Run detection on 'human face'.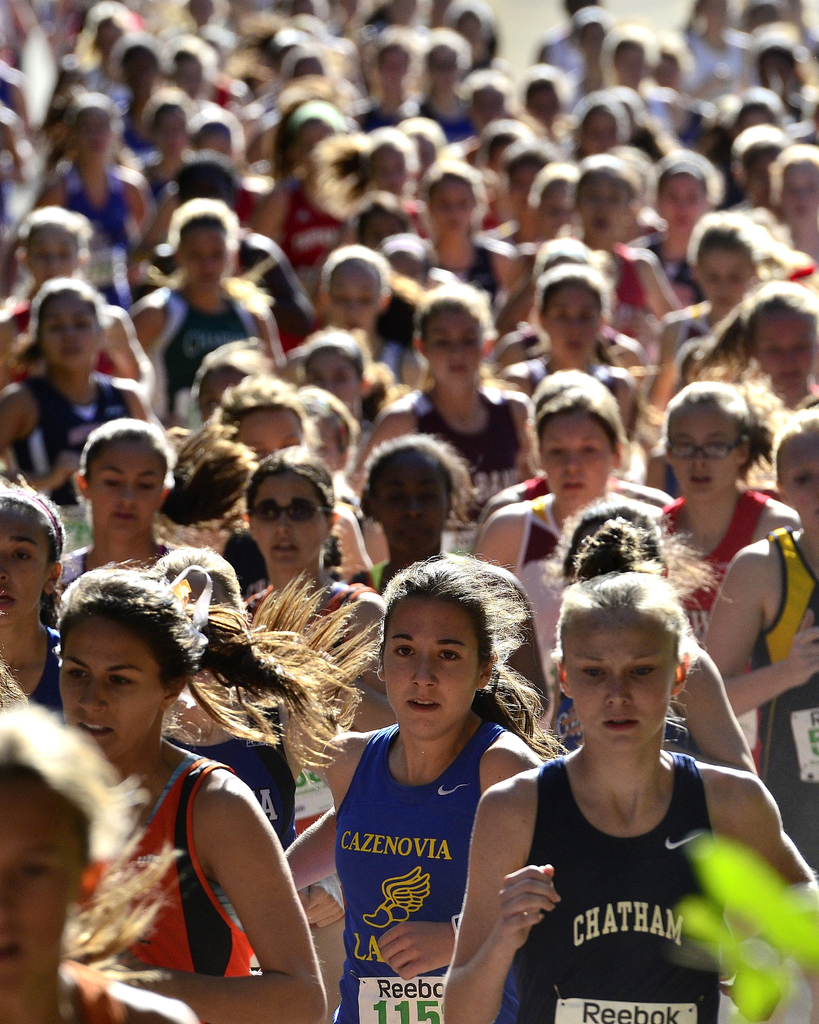
Result: x1=307 y1=424 x2=342 y2=471.
